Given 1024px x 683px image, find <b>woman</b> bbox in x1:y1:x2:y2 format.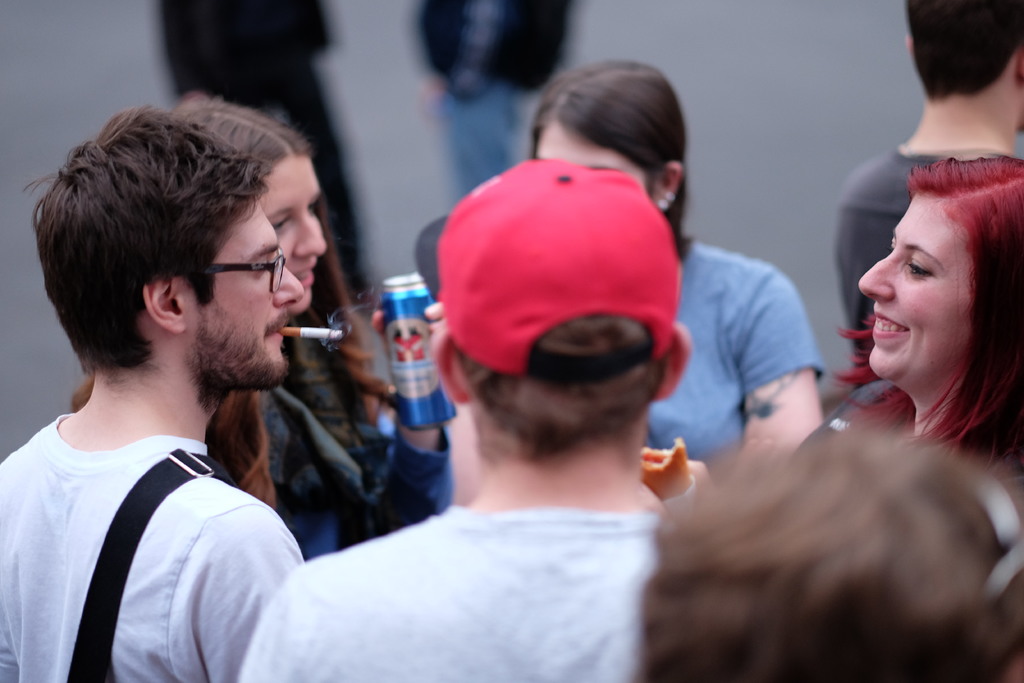
70:85:454:554.
